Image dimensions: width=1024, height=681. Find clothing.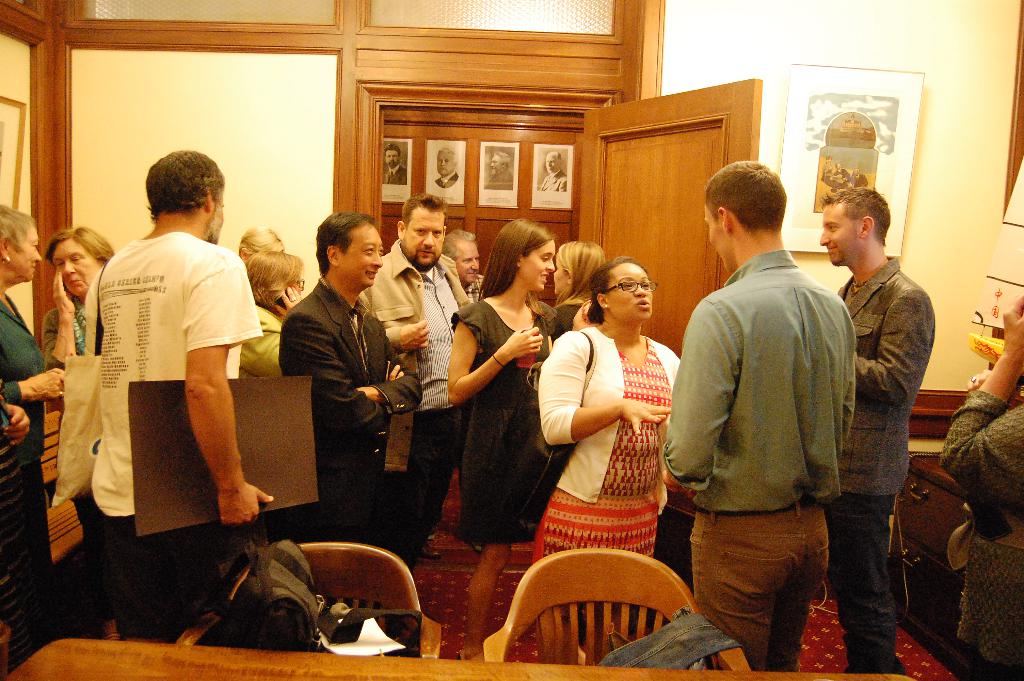
rect(0, 298, 60, 606).
